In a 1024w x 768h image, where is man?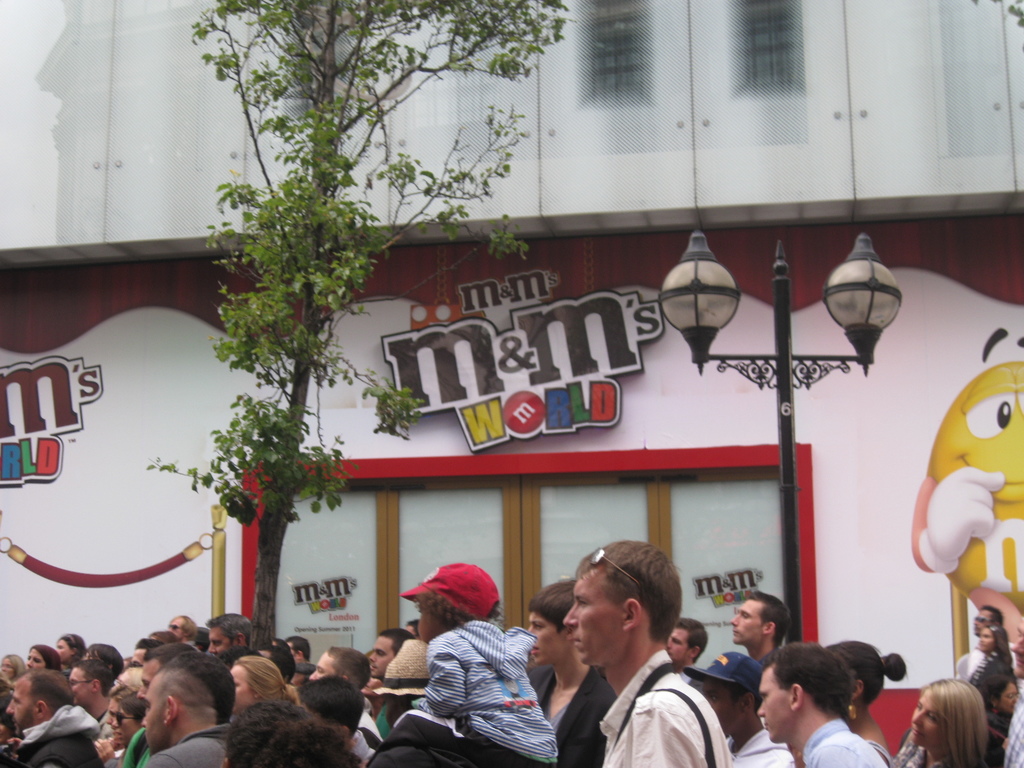
x1=563 y1=537 x2=731 y2=767.
